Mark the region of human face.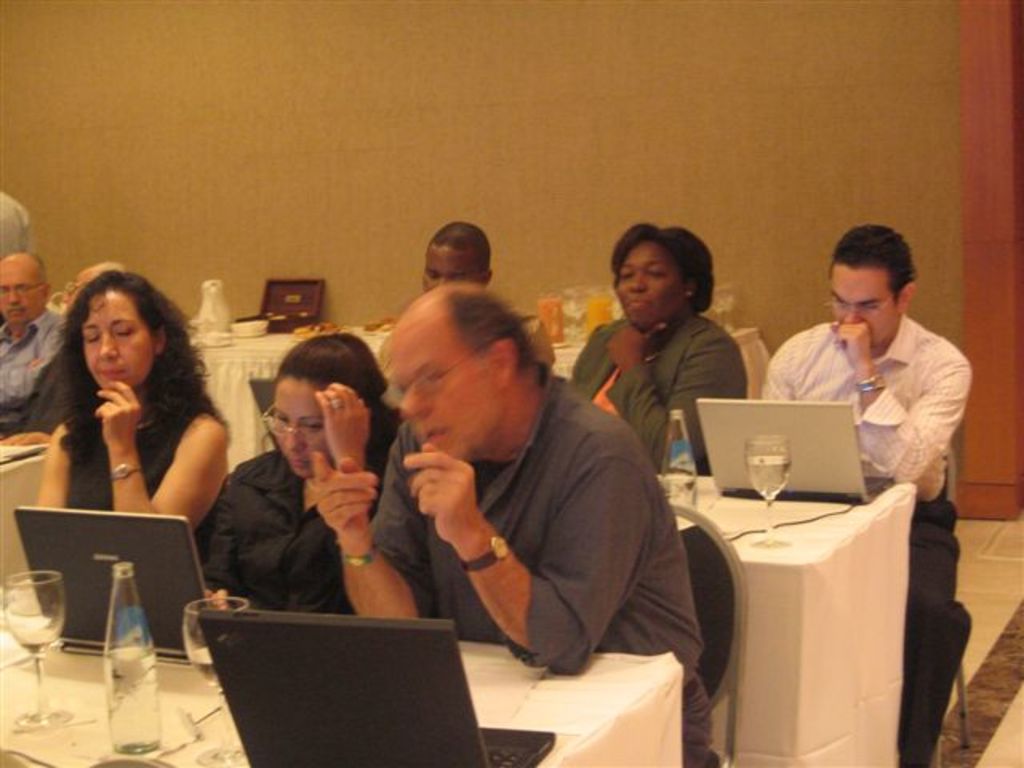
Region: box(80, 290, 154, 394).
